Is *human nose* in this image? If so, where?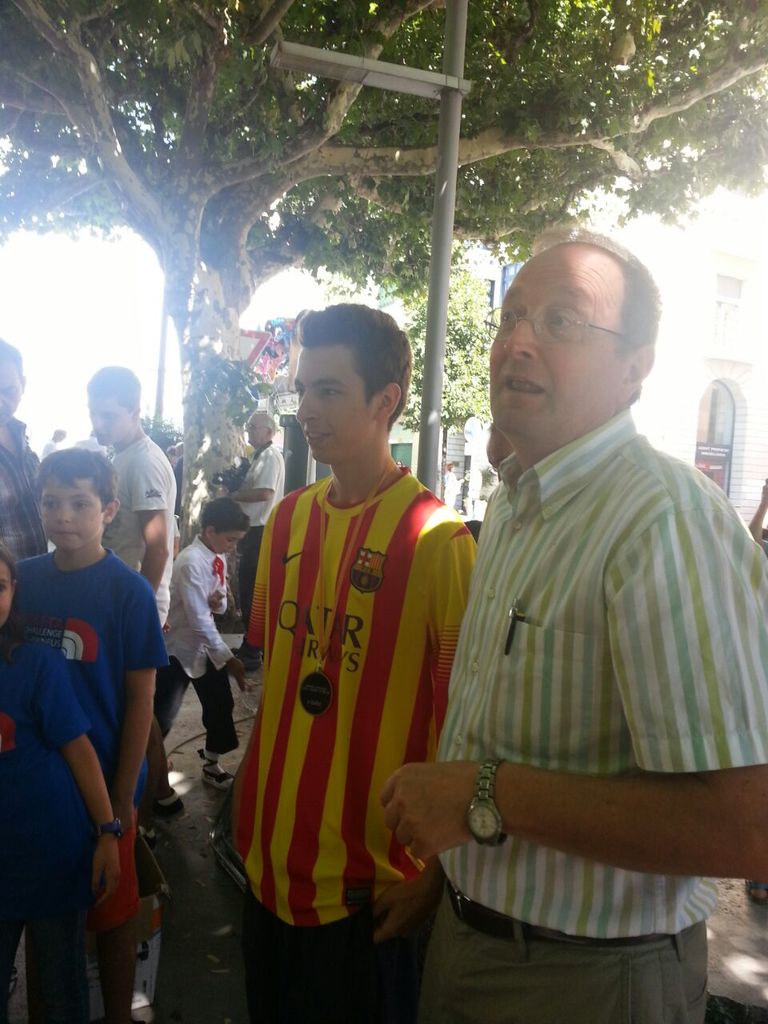
Yes, at bbox=(296, 390, 318, 422).
